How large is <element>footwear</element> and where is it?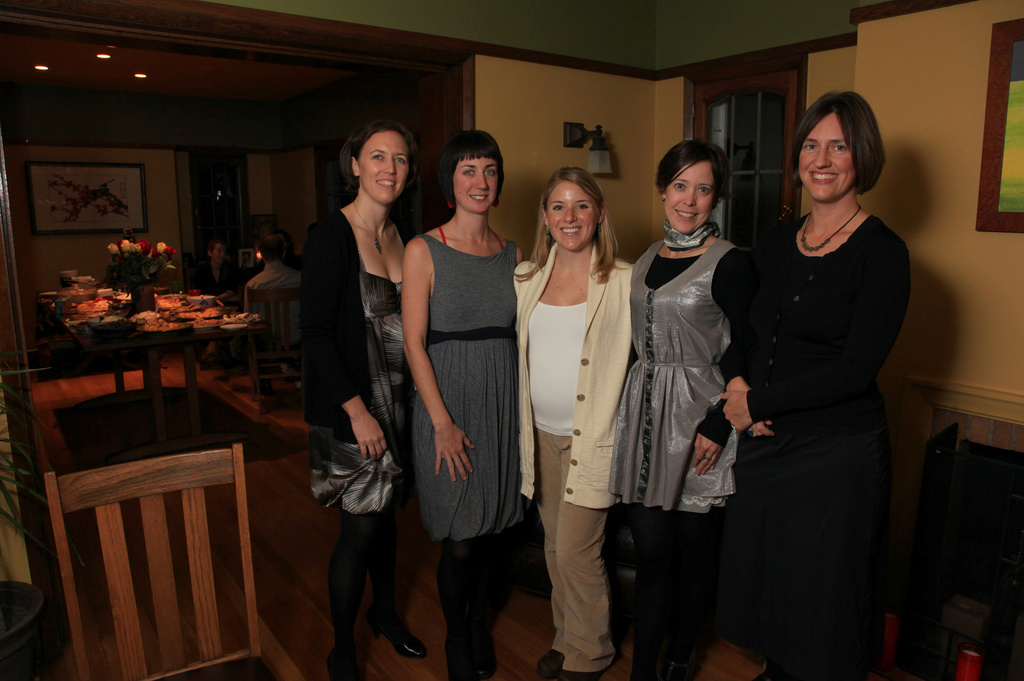
Bounding box: [332,652,362,680].
